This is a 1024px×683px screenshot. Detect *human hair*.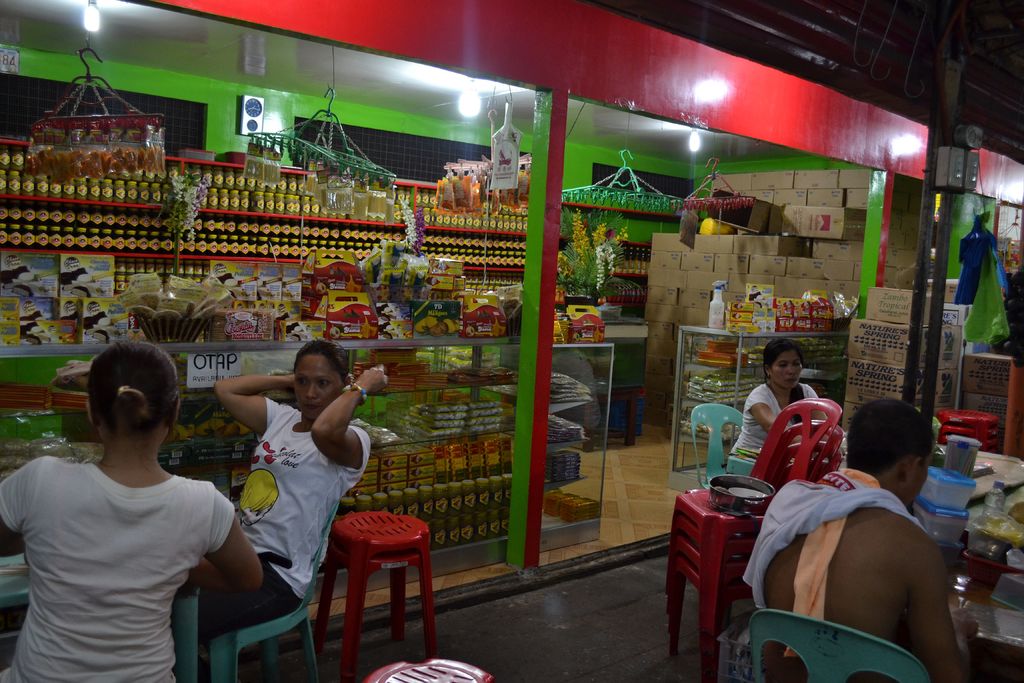
(x1=844, y1=396, x2=936, y2=477).
